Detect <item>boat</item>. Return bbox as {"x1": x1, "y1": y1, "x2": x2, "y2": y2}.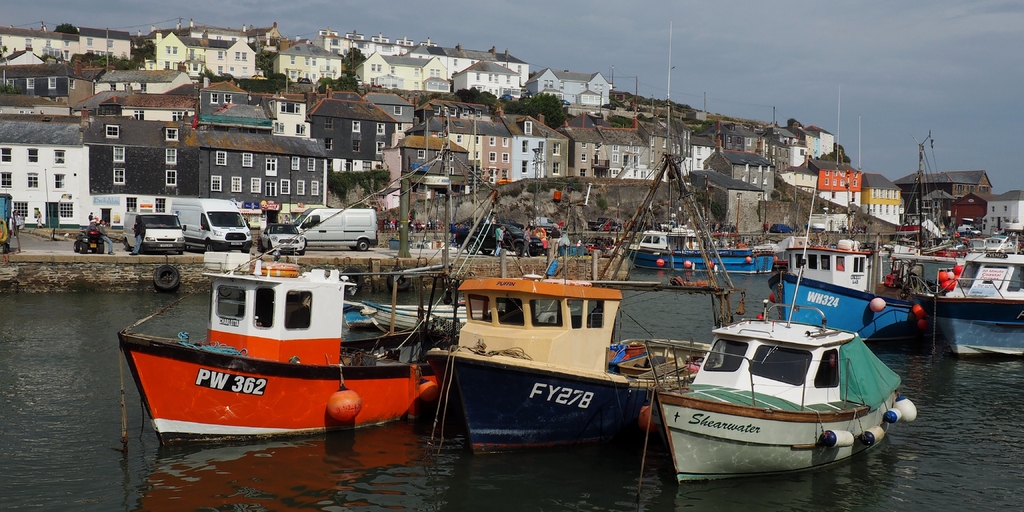
{"x1": 769, "y1": 185, "x2": 919, "y2": 341}.
